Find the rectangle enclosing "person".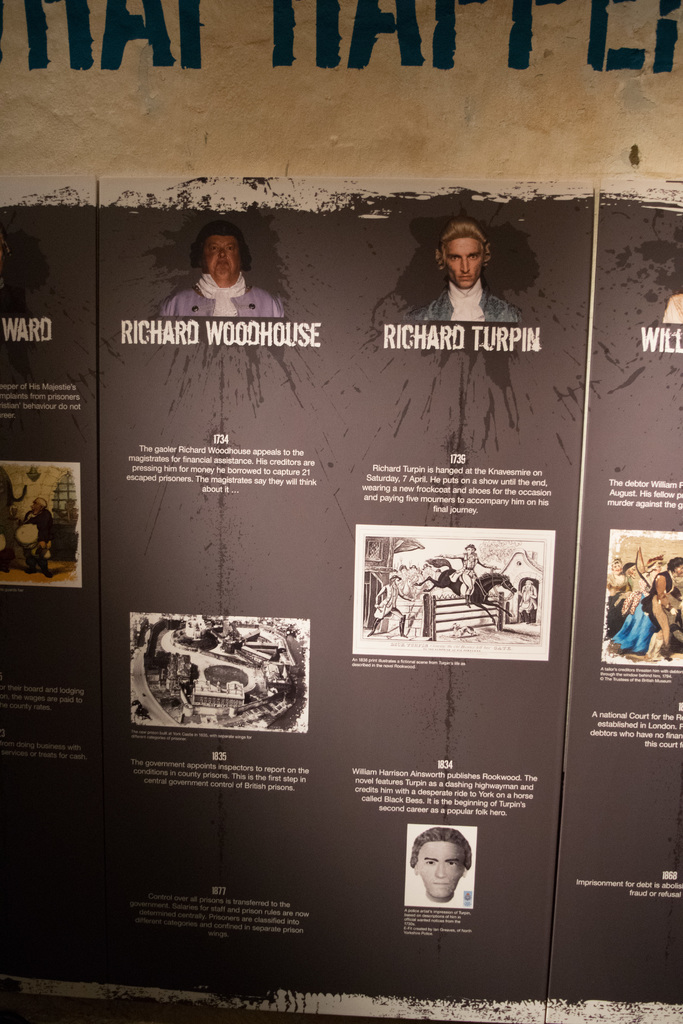
crop(365, 575, 422, 640).
